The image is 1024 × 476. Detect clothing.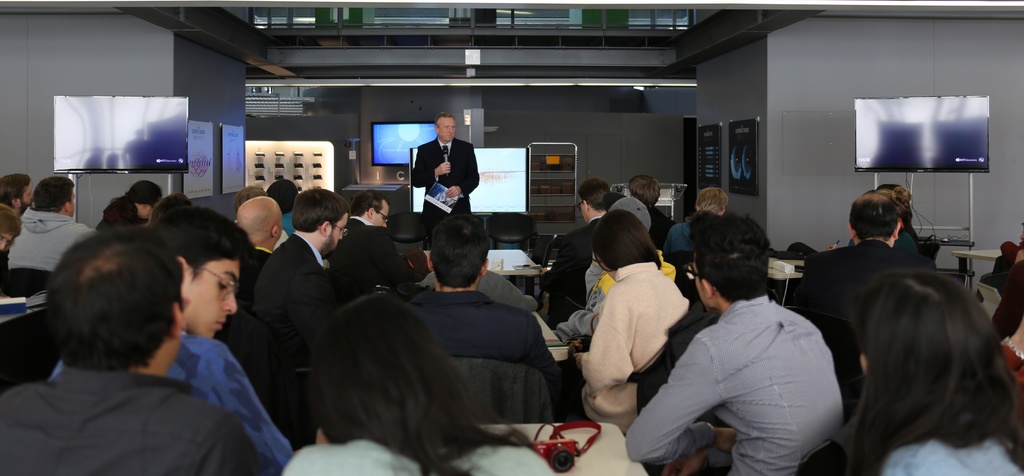
Detection: <region>649, 200, 664, 252</region>.
